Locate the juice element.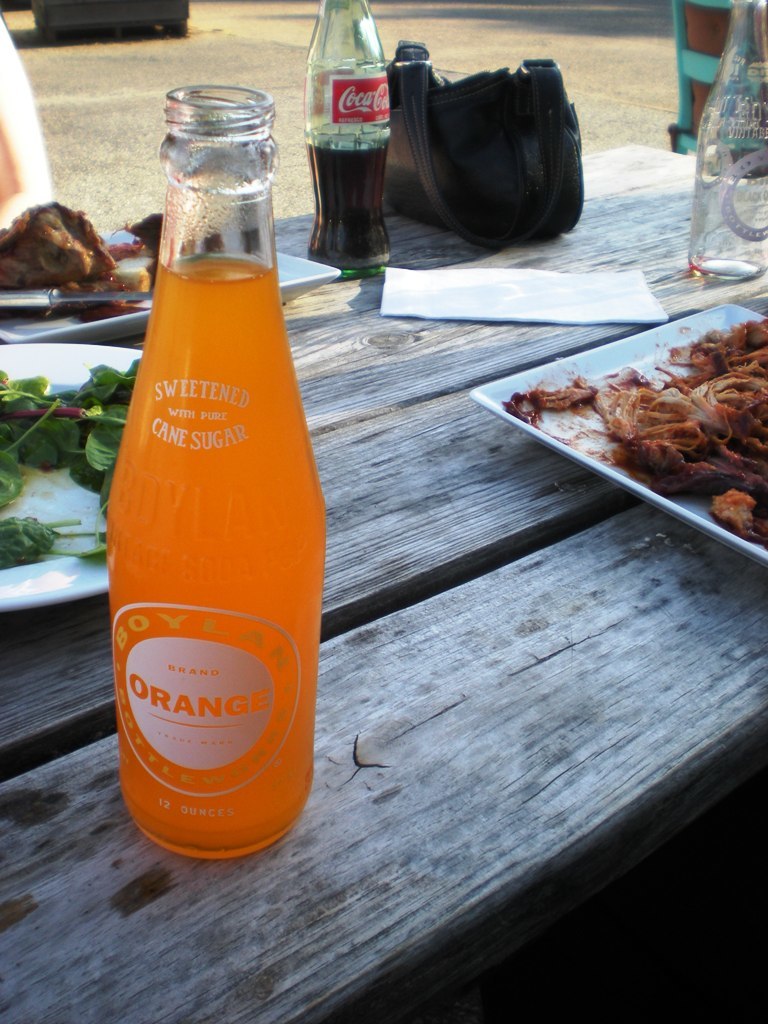
Element bbox: [105,240,328,864].
